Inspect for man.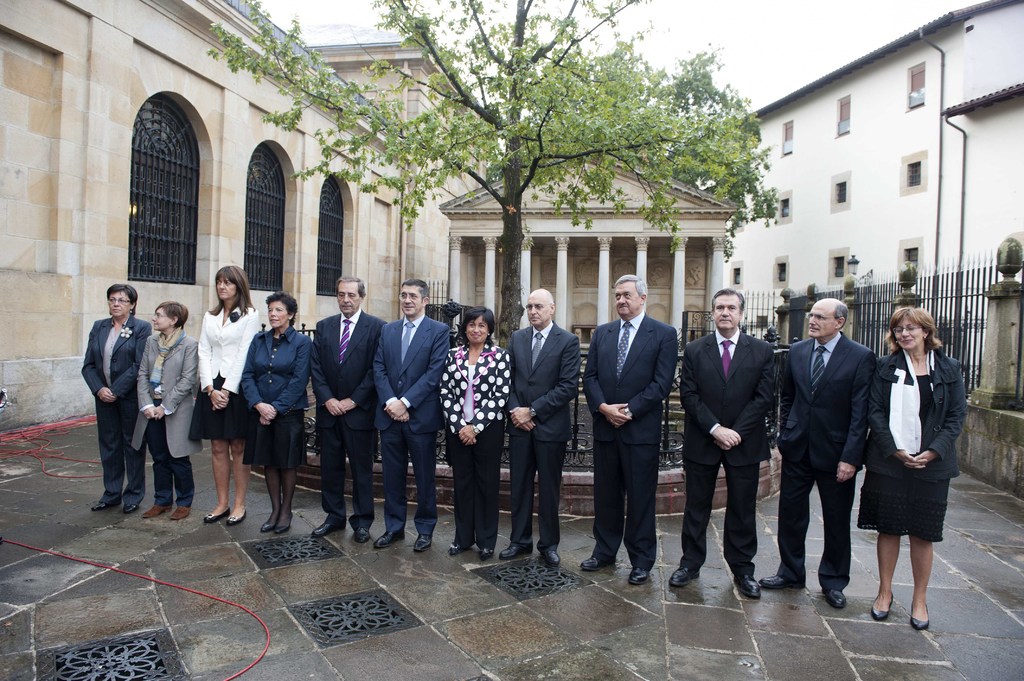
Inspection: x1=682, y1=282, x2=767, y2=605.
